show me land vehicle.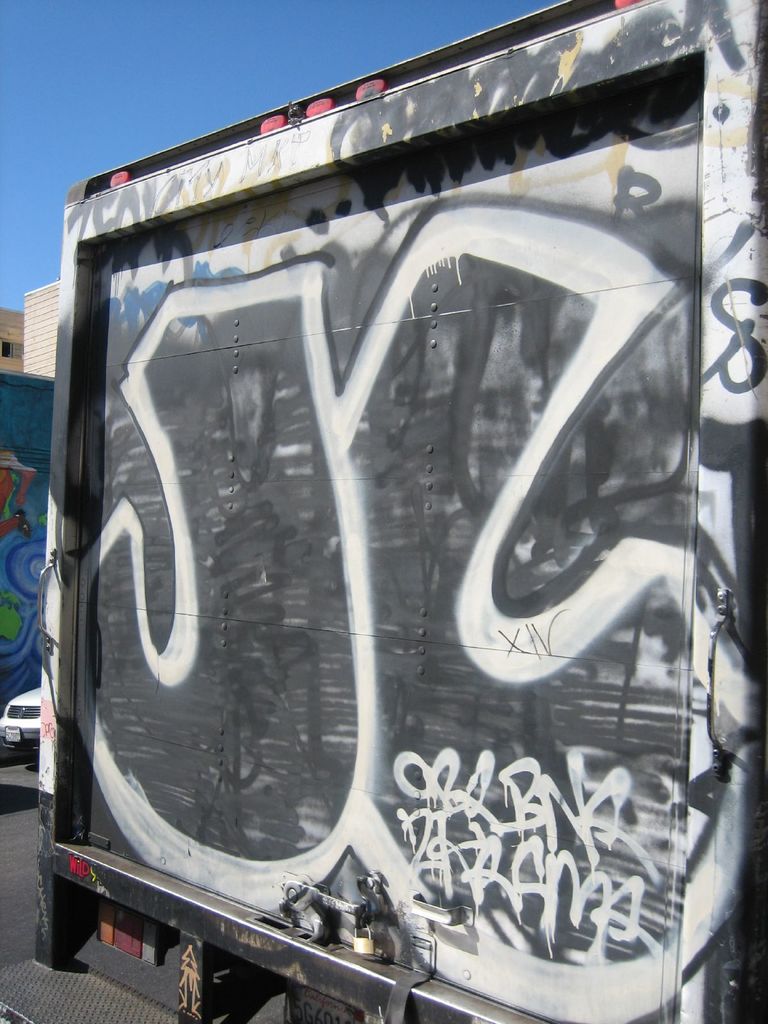
land vehicle is here: (0,371,52,710).
